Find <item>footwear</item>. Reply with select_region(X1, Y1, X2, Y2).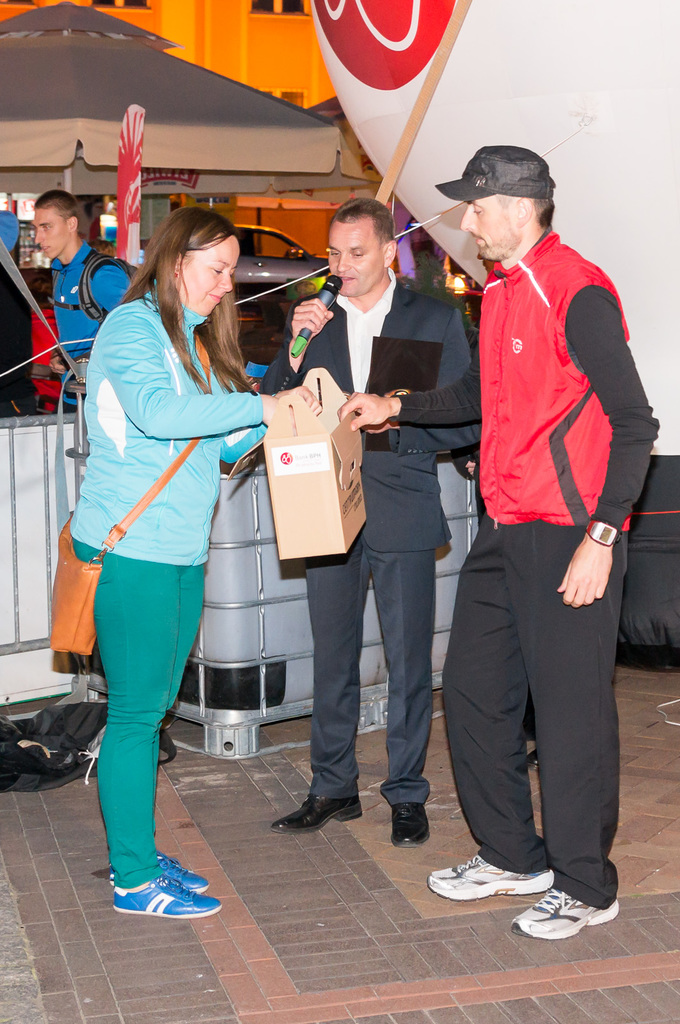
select_region(511, 884, 622, 935).
